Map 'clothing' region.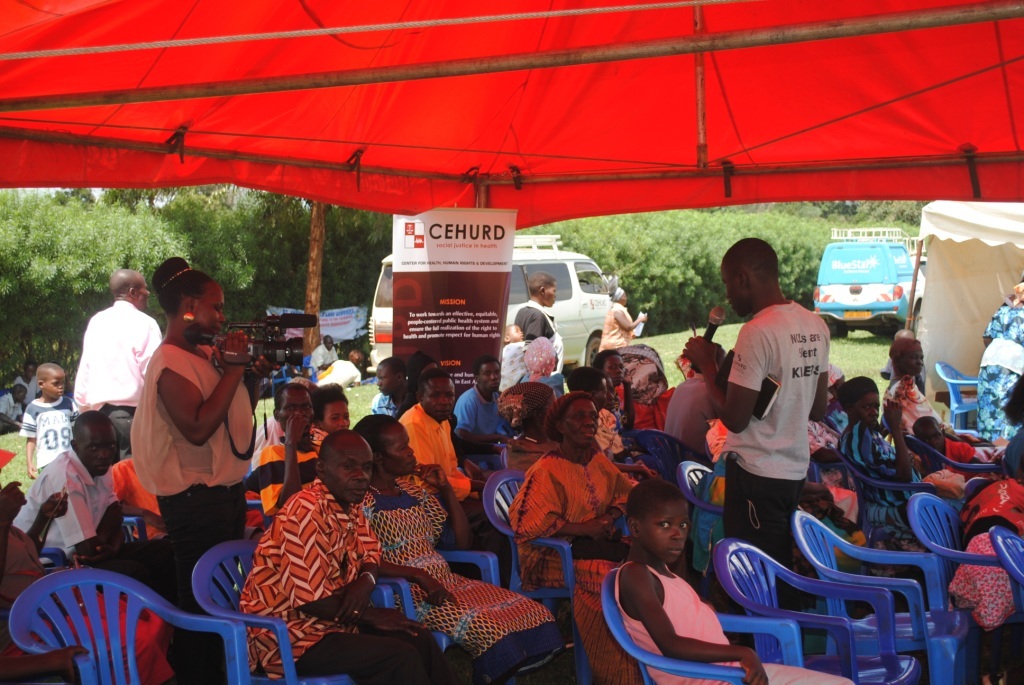
Mapped to x1=309, y1=425, x2=330, y2=450.
